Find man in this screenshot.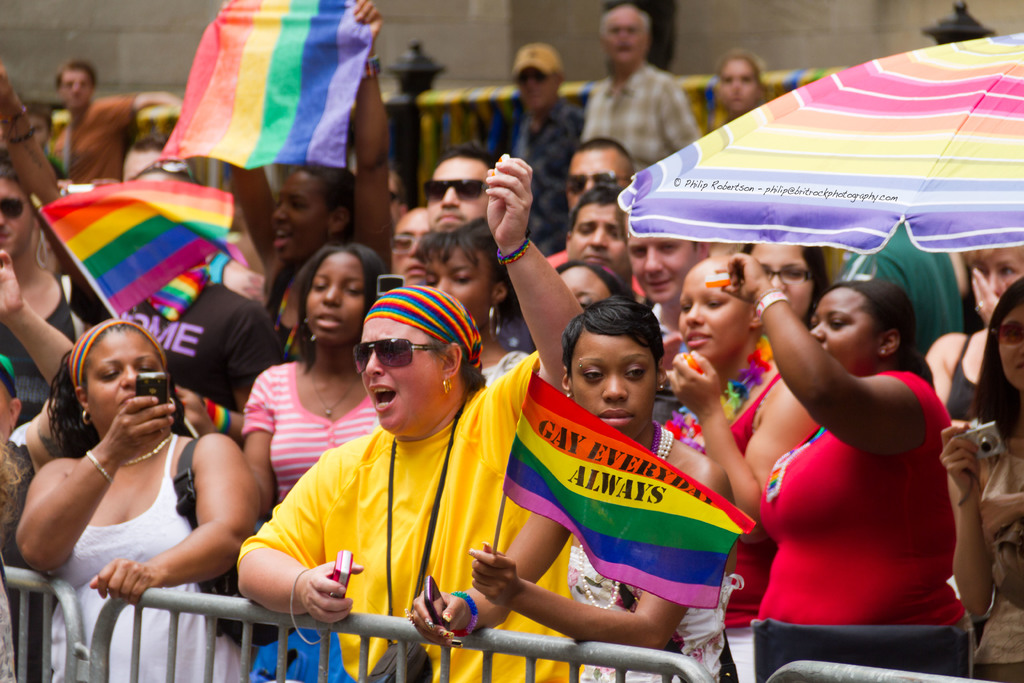
The bounding box for man is {"x1": 483, "y1": 37, "x2": 600, "y2": 261}.
